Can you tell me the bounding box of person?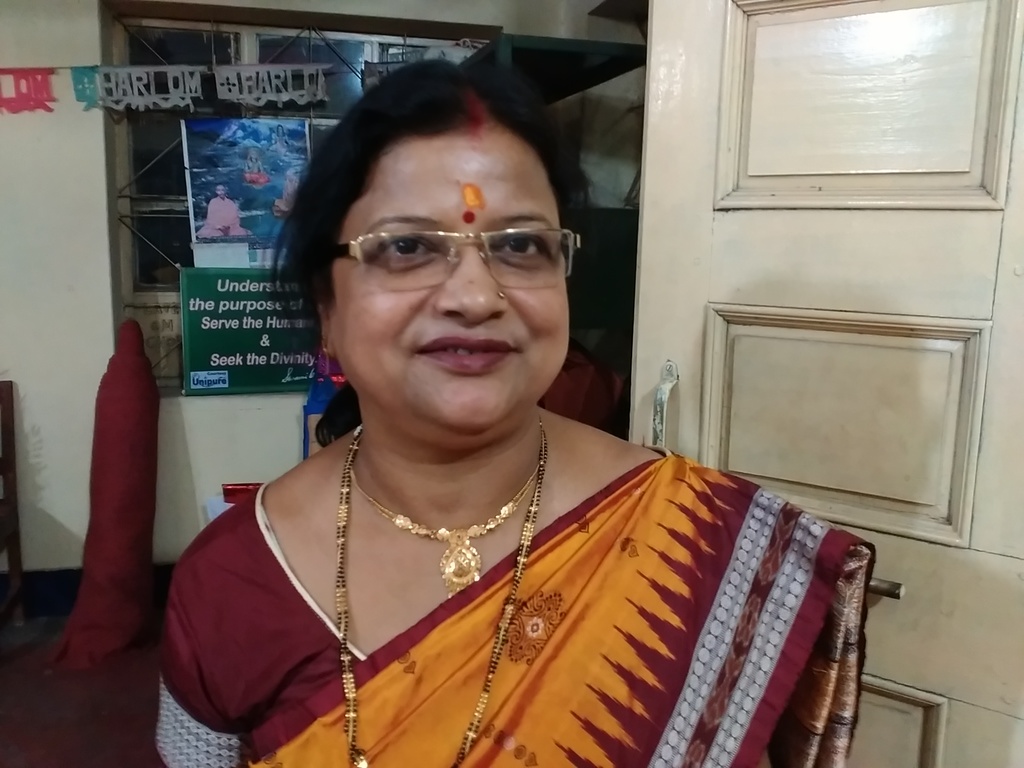
l=153, t=52, r=844, b=752.
